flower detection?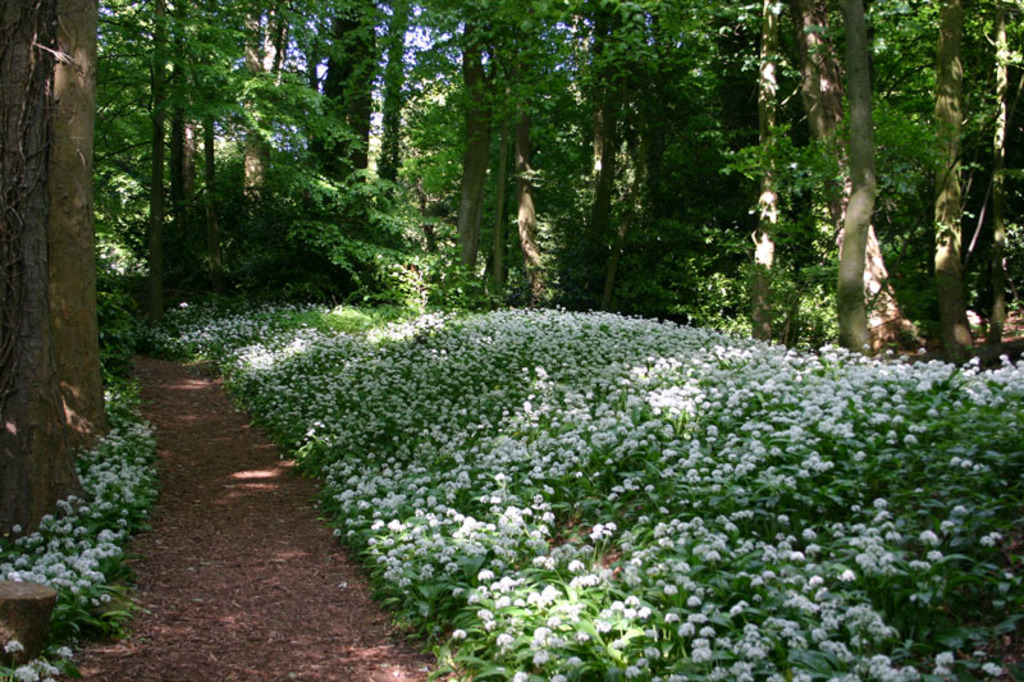
locate(5, 638, 23, 653)
